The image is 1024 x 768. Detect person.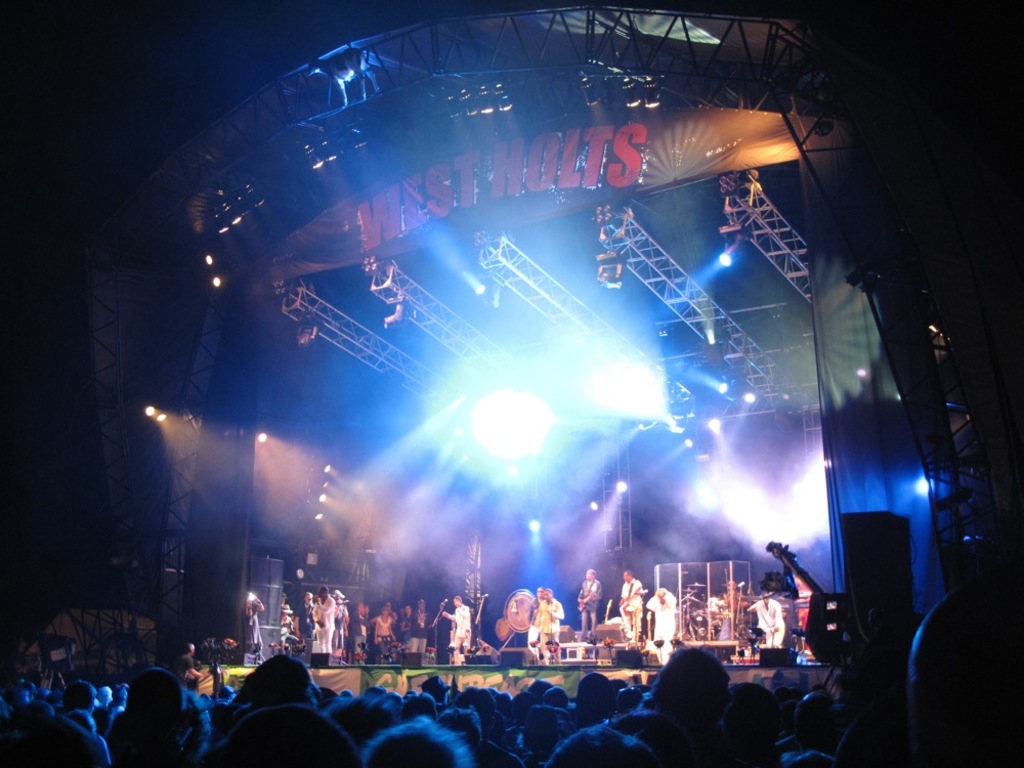
Detection: x1=440 y1=597 x2=471 y2=659.
